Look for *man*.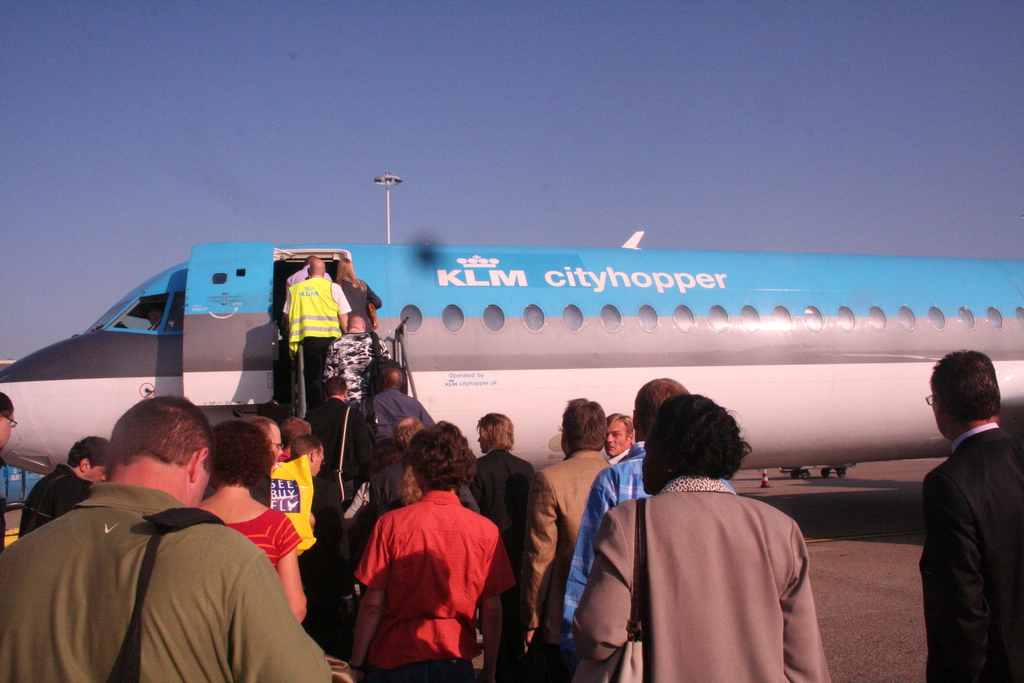
Found: select_region(360, 363, 436, 447).
